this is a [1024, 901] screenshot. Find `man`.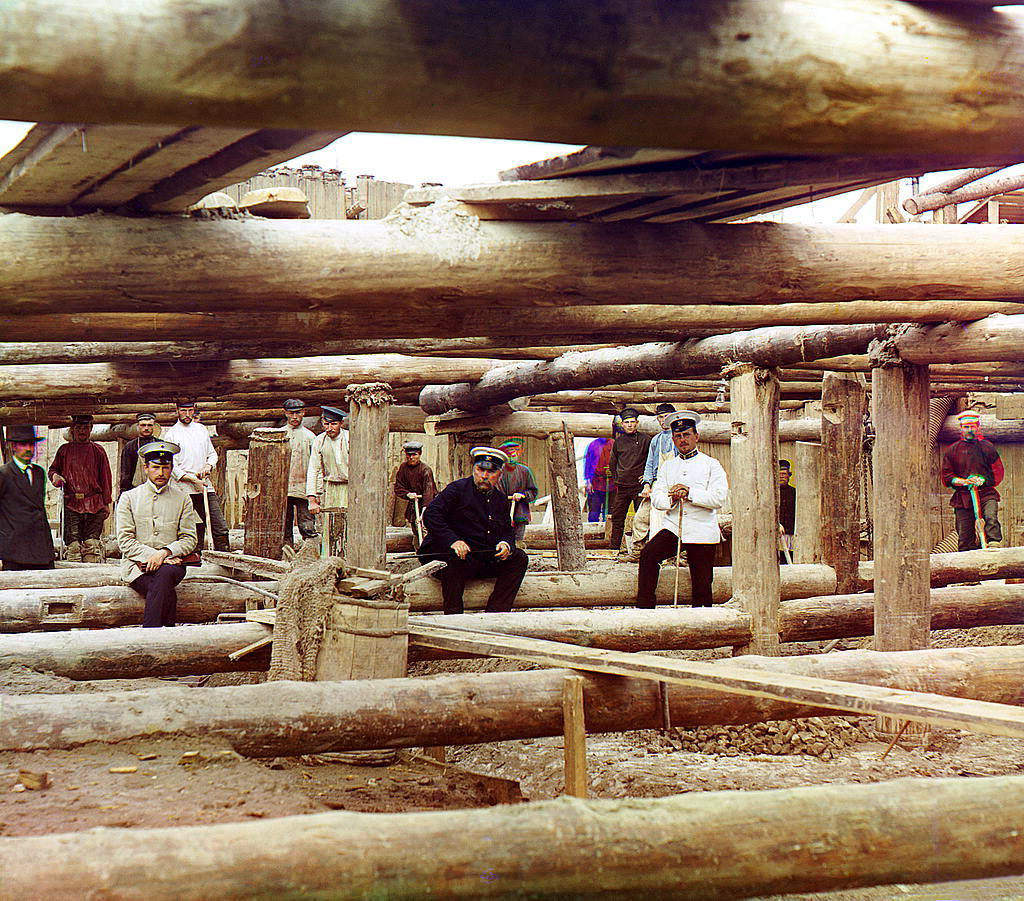
Bounding box: 113/445/200/623.
